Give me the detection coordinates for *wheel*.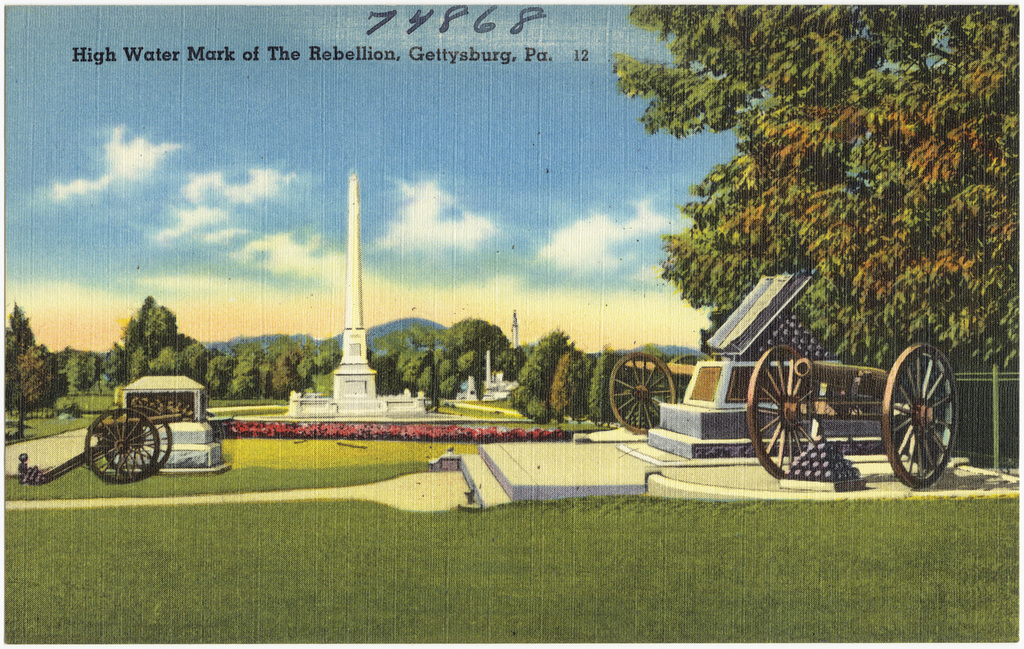
{"left": 81, "top": 410, "right": 165, "bottom": 485}.
